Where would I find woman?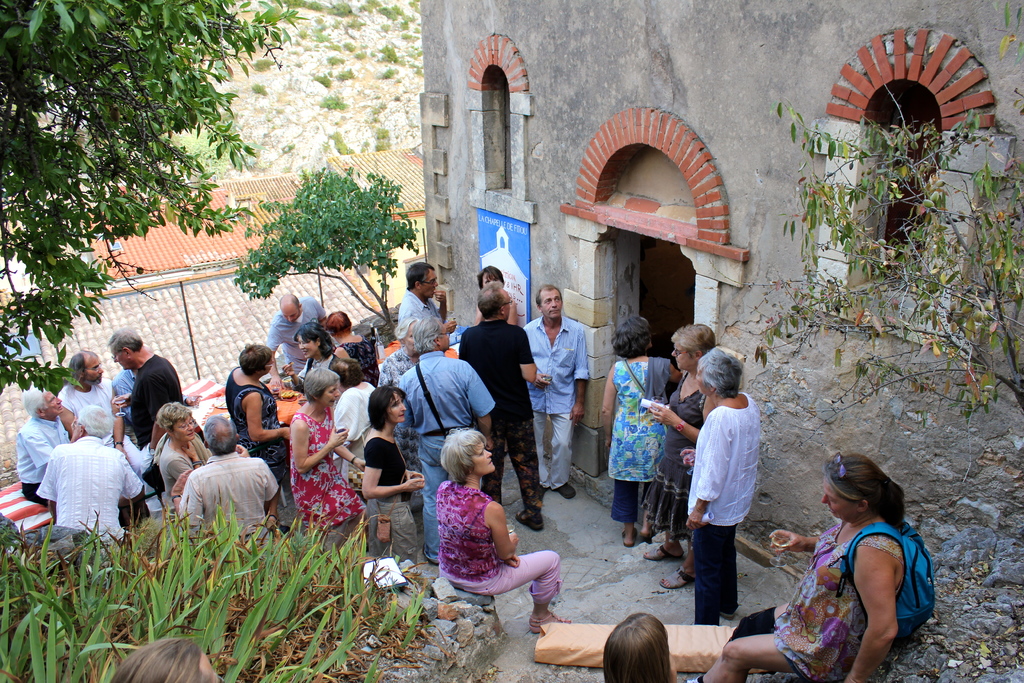
At [left=688, top=443, right=911, bottom=682].
